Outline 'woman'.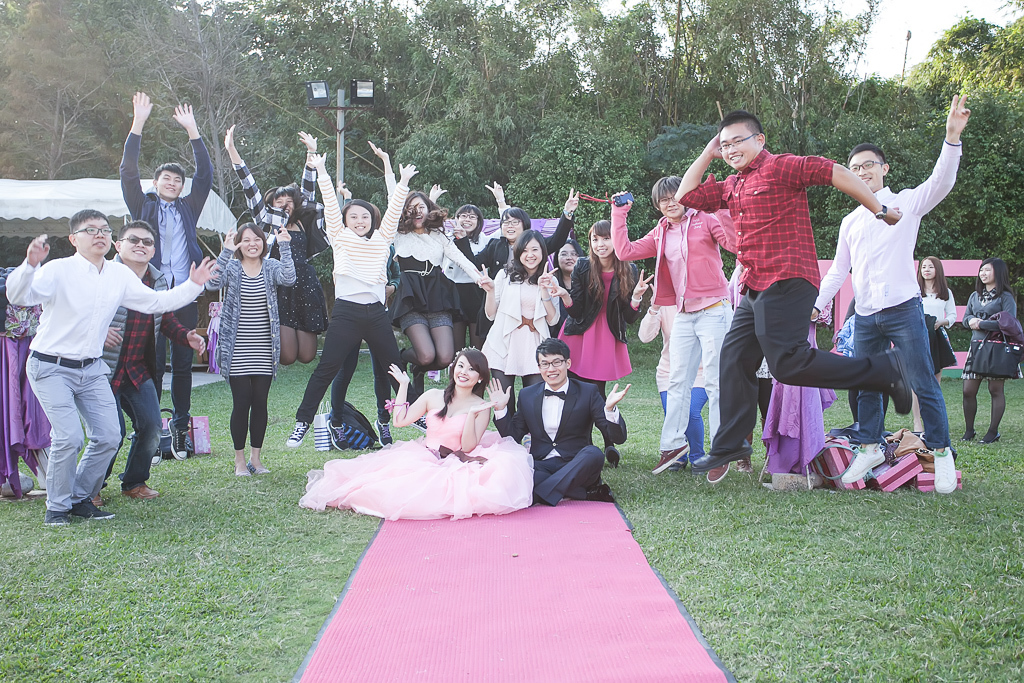
Outline: (left=284, top=141, right=420, bottom=449).
